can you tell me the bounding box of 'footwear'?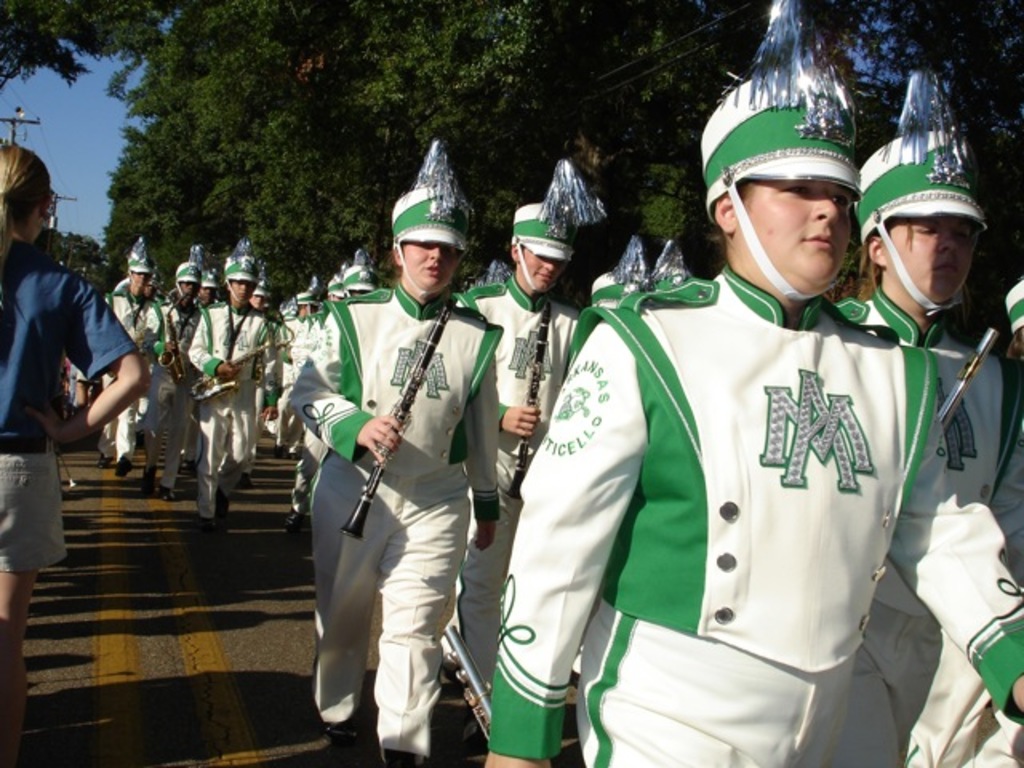
{"left": 282, "top": 501, "right": 306, "bottom": 530}.
